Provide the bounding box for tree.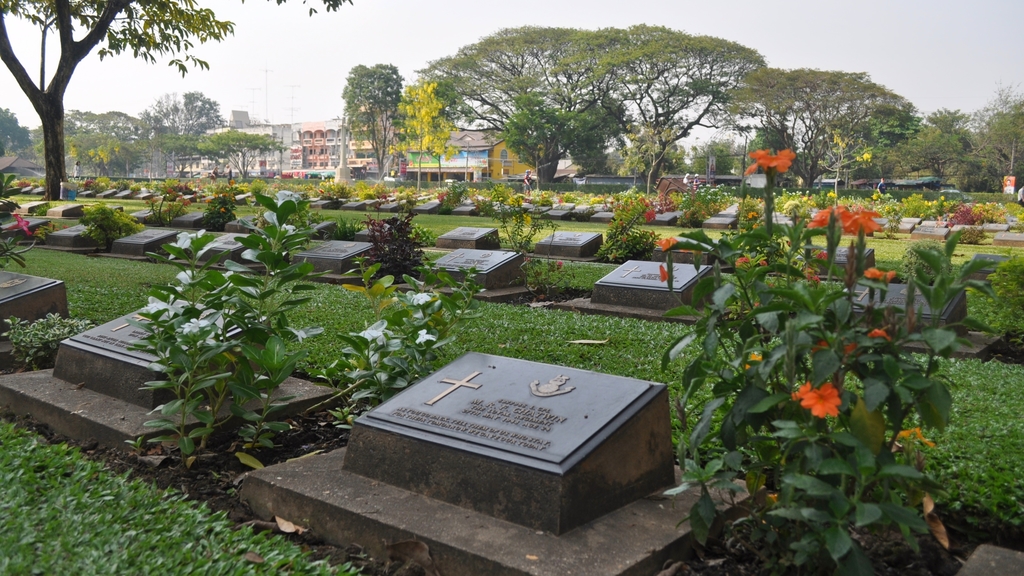
[left=391, top=83, right=452, bottom=186].
